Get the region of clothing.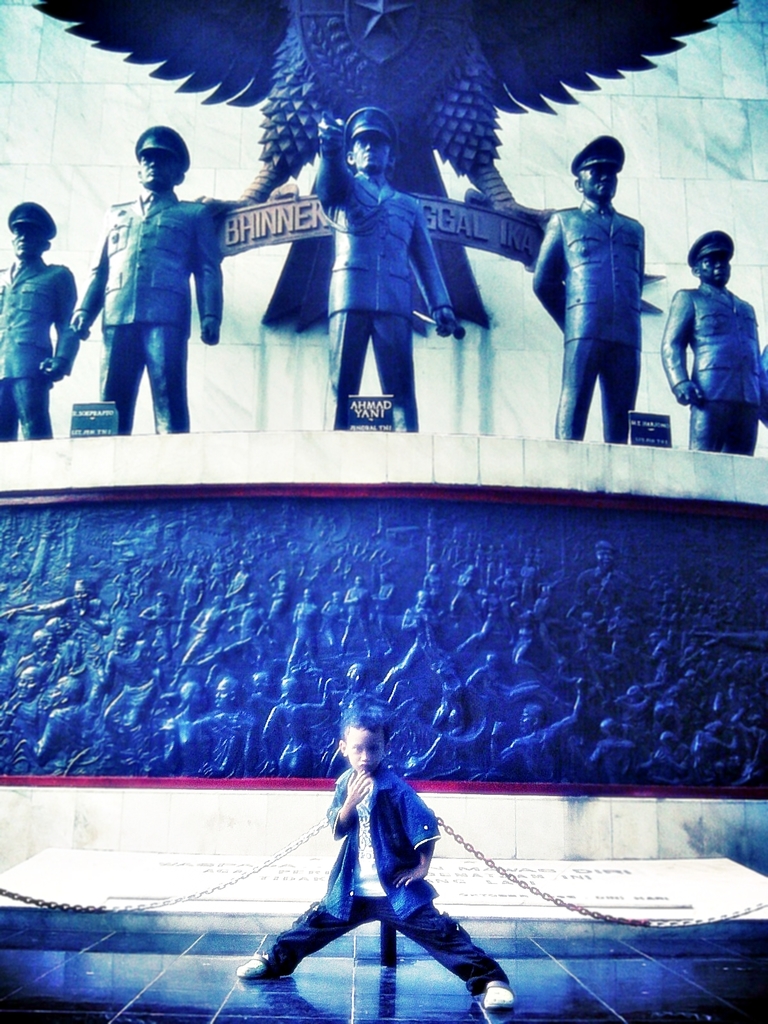
Rect(68, 189, 222, 429).
